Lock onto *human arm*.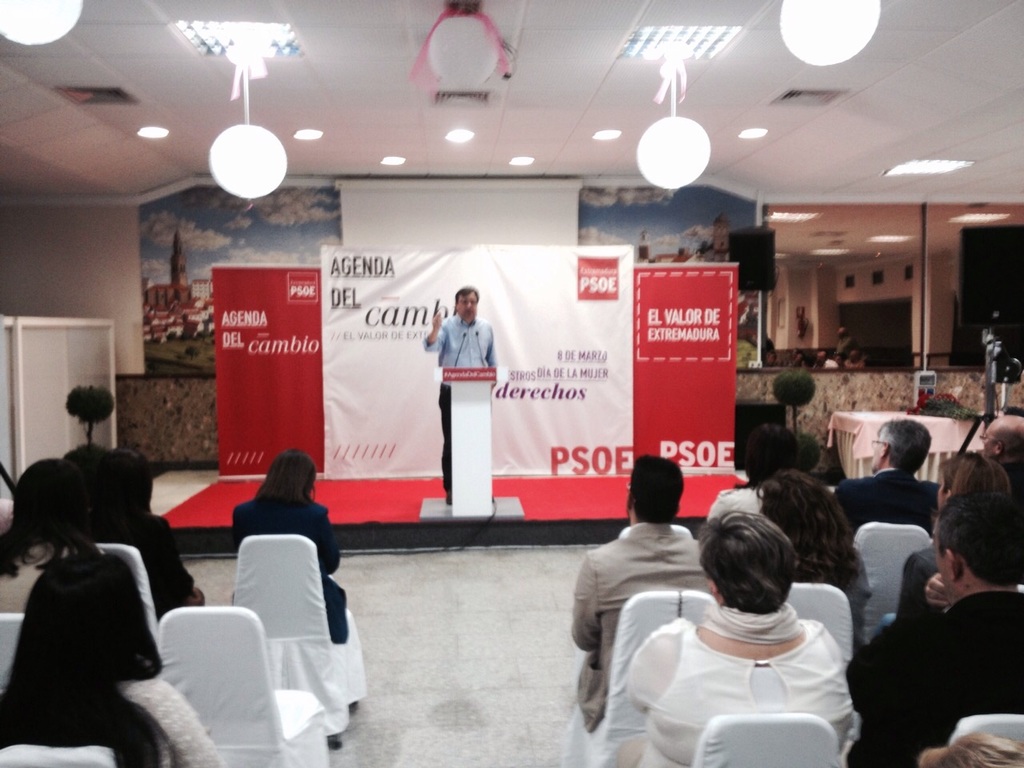
Locked: (623,617,690,714).
